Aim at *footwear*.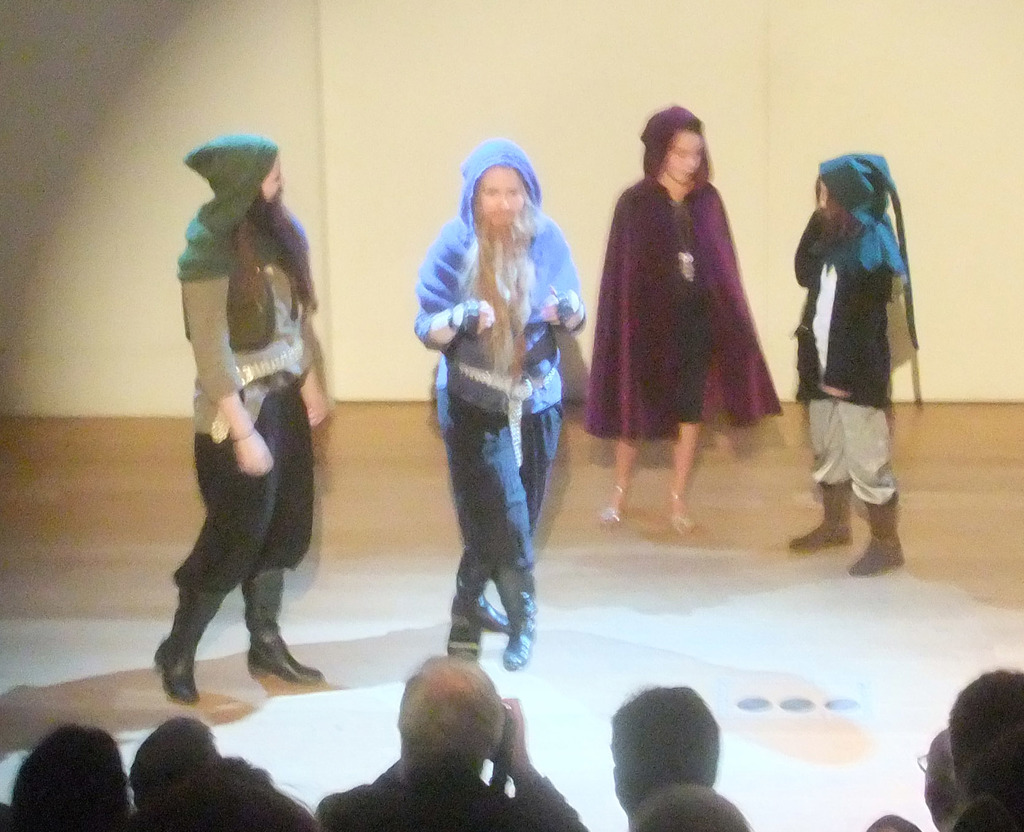
Aimed at {"x1": 440, "y1": 551, "x2": 512, "y2": 642}.
